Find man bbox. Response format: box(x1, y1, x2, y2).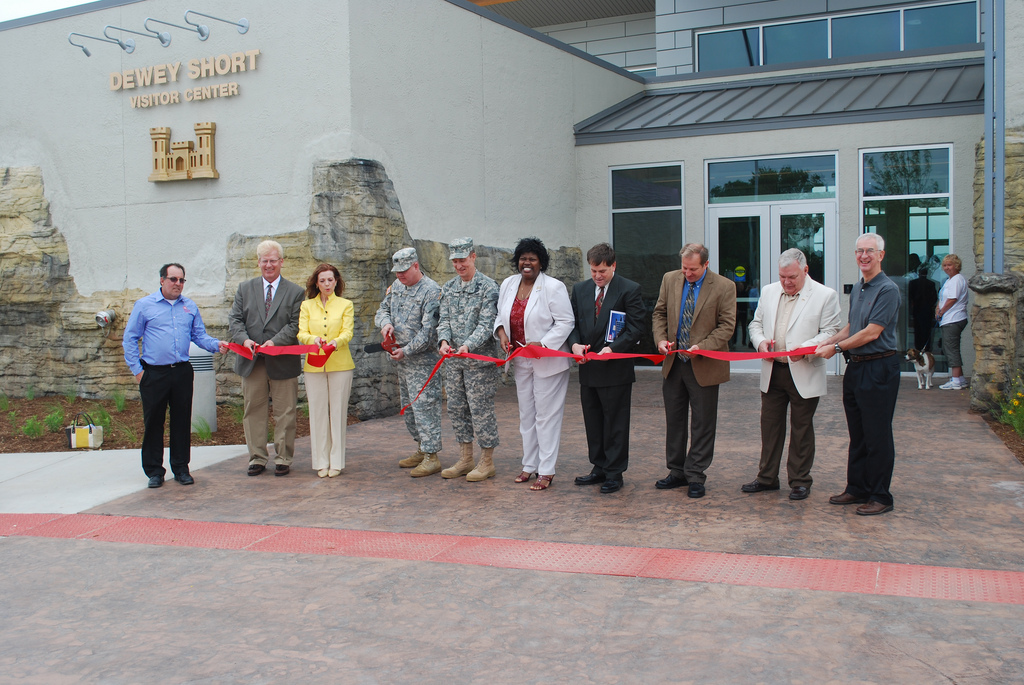
box(750, 249, 842, 498).
